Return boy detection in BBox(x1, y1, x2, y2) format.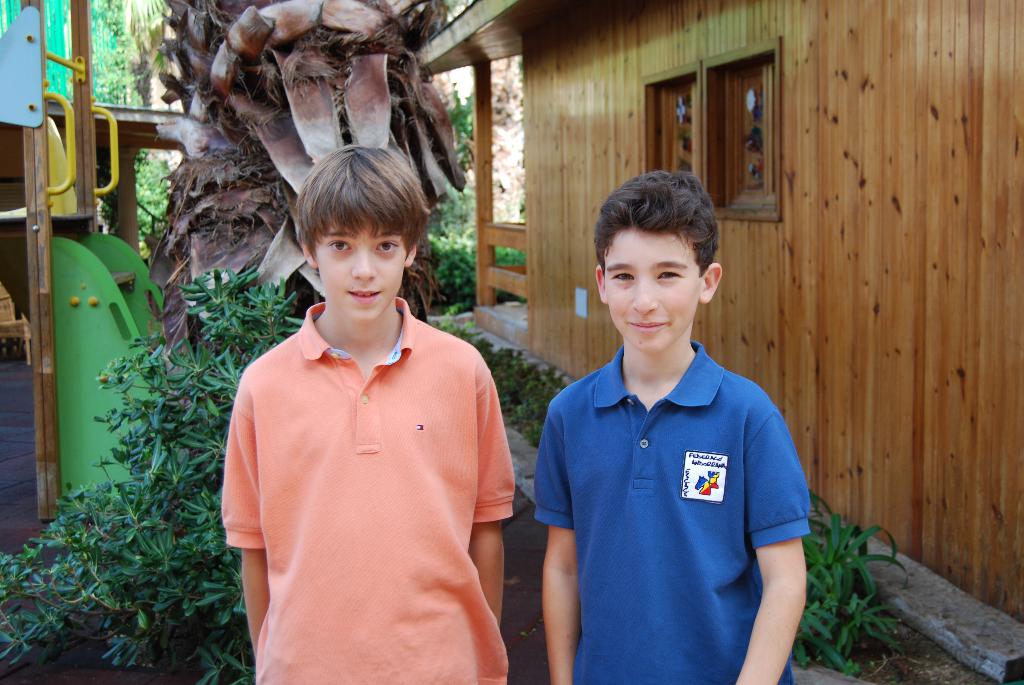
BBox(218, 146, 518, 684).
